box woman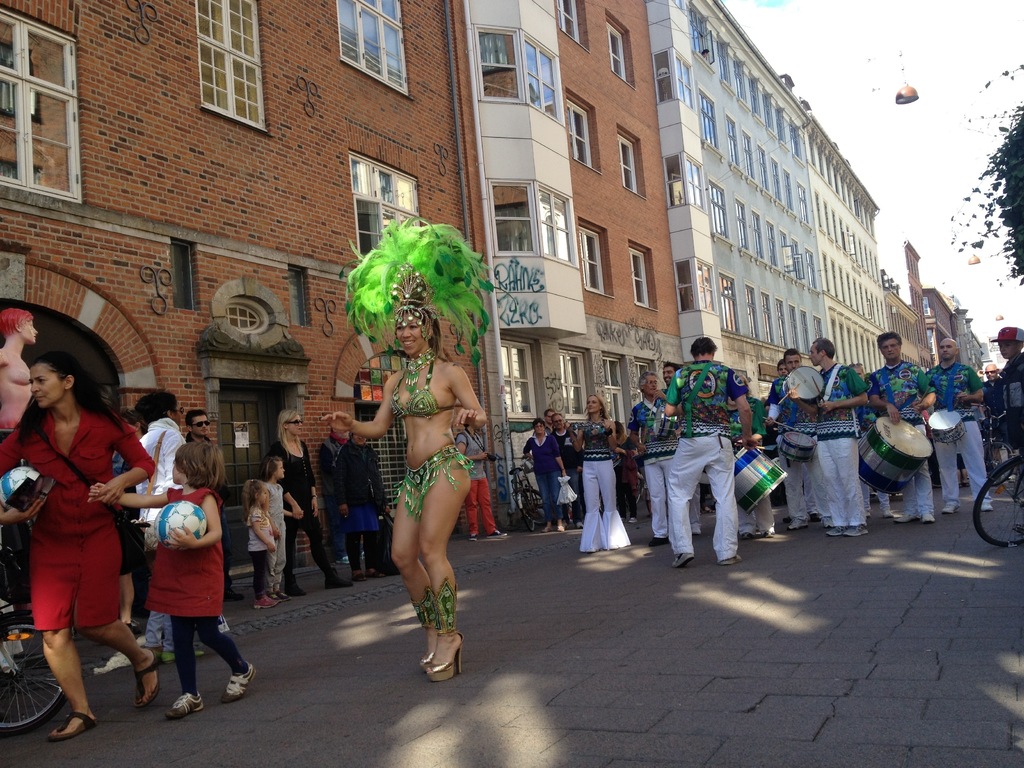
l=134, t=393, r=209, b=669
